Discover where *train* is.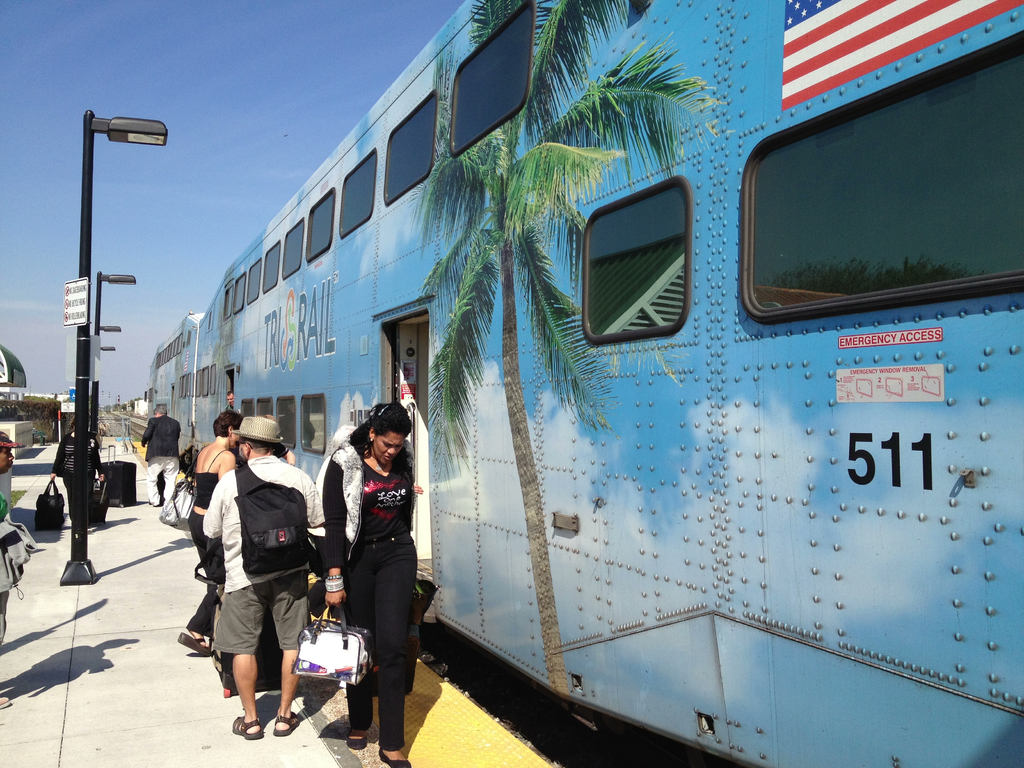
Discovered at bbox=(143, 0, 1023, 767).
